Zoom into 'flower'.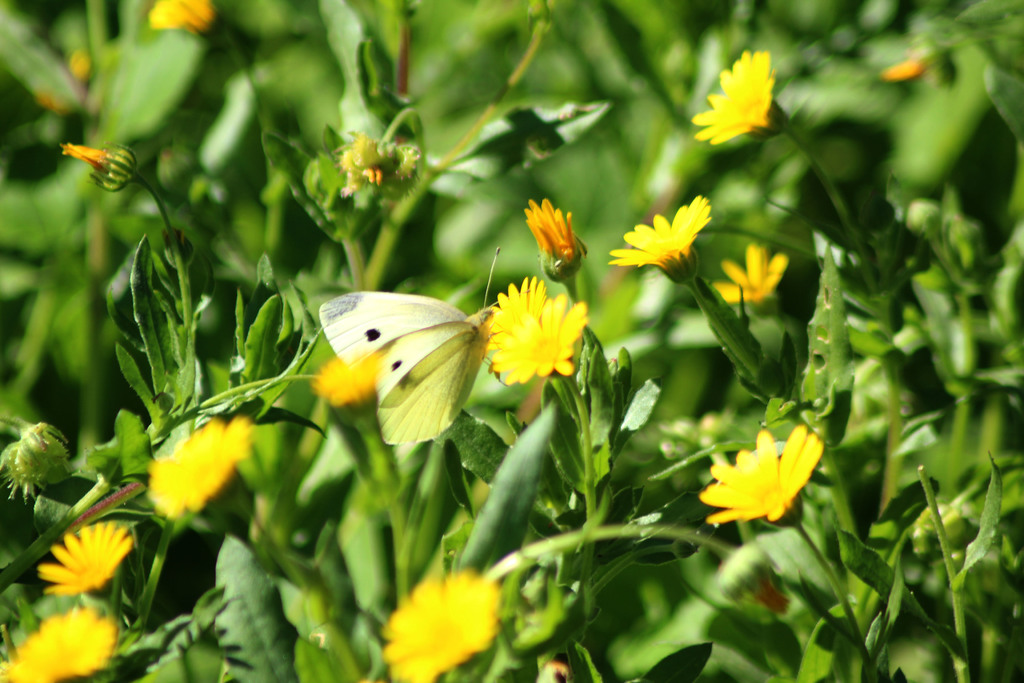
Zoom target: 493:292:591:377.
